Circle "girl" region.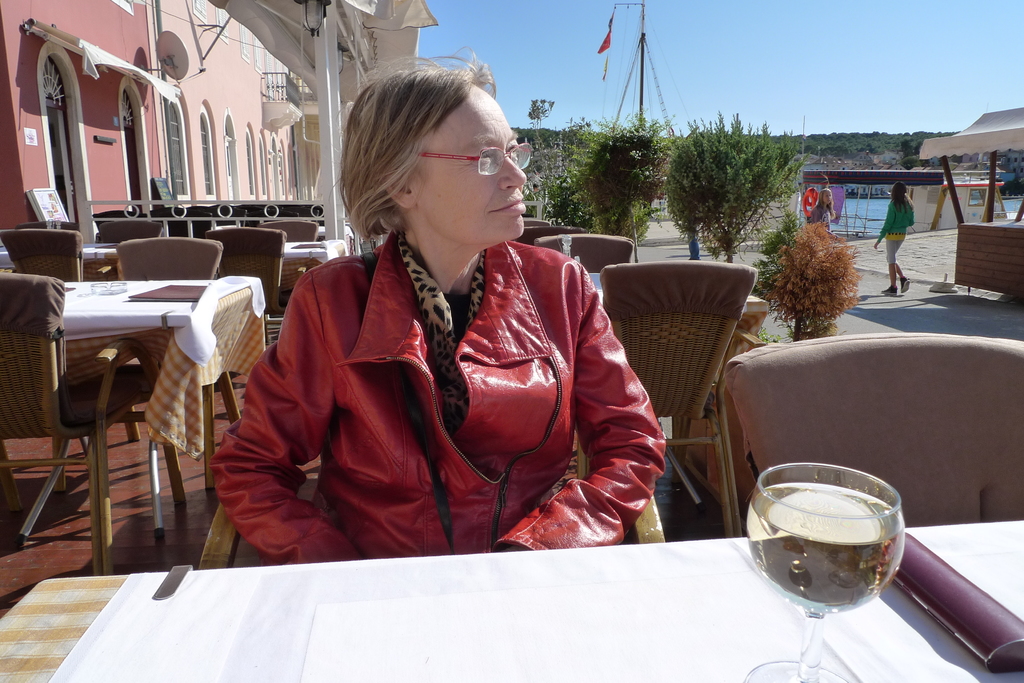
Region: {"left": 809, "top": 188, "right": 833, "bottom": 237}.
